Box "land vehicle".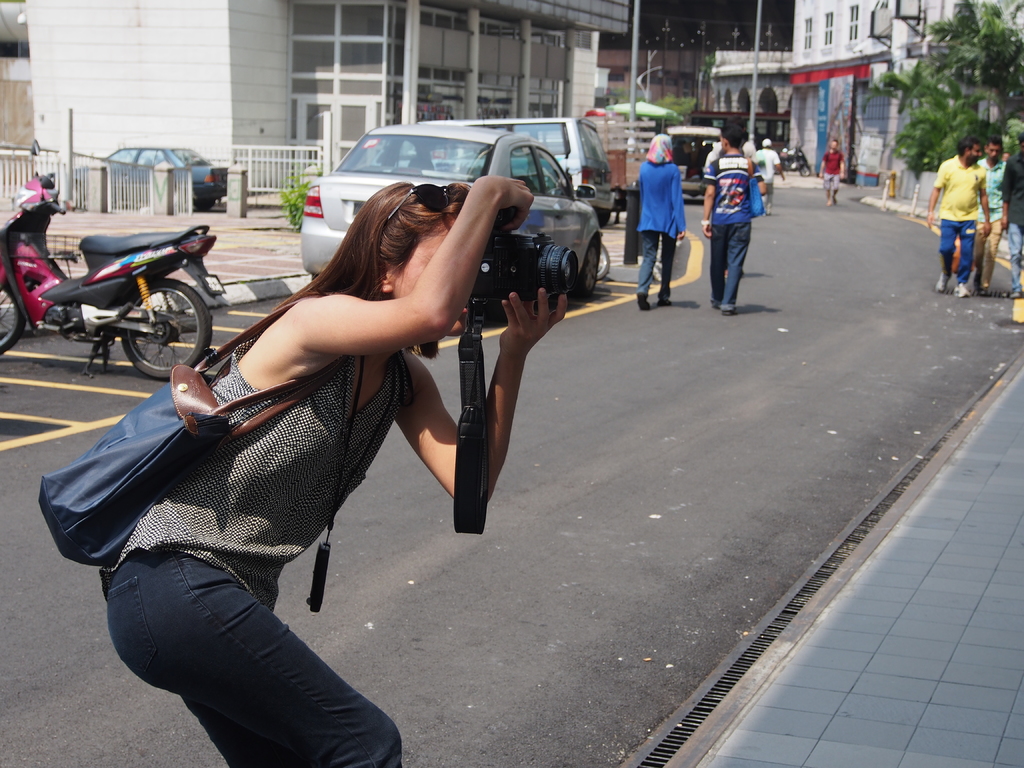
[252, 106, 664, 328].
